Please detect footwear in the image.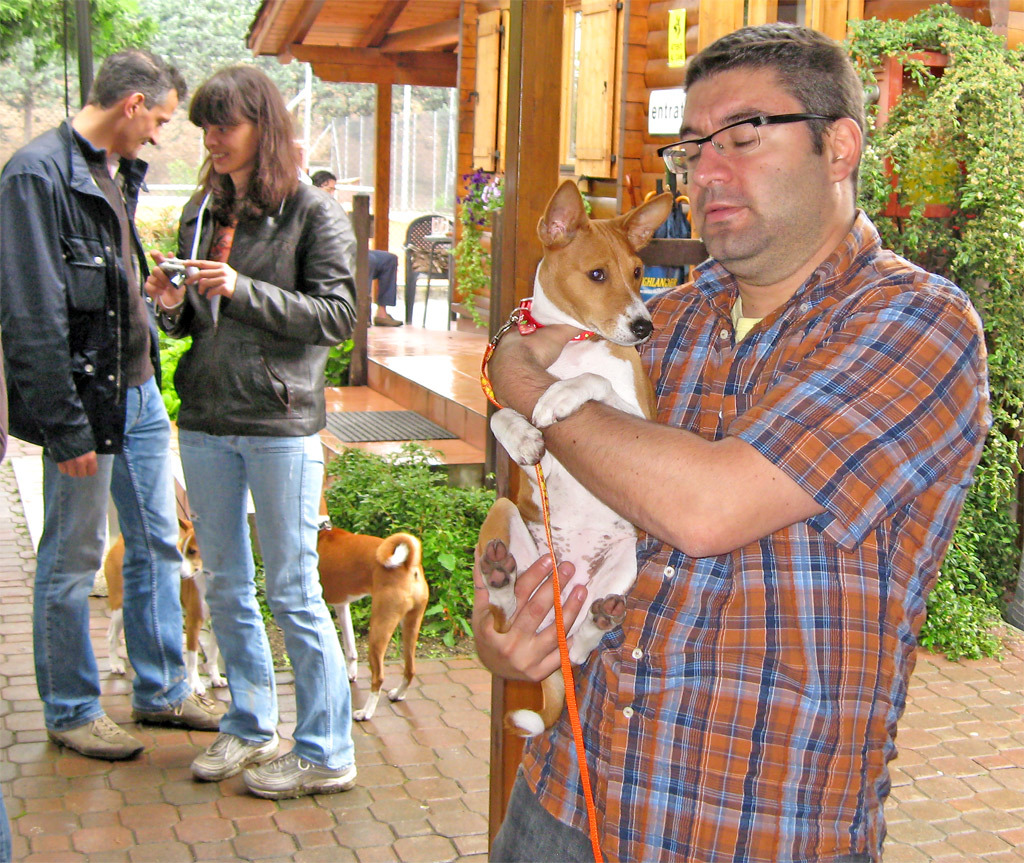
left=45, top=711, right=148, bottom=762.
